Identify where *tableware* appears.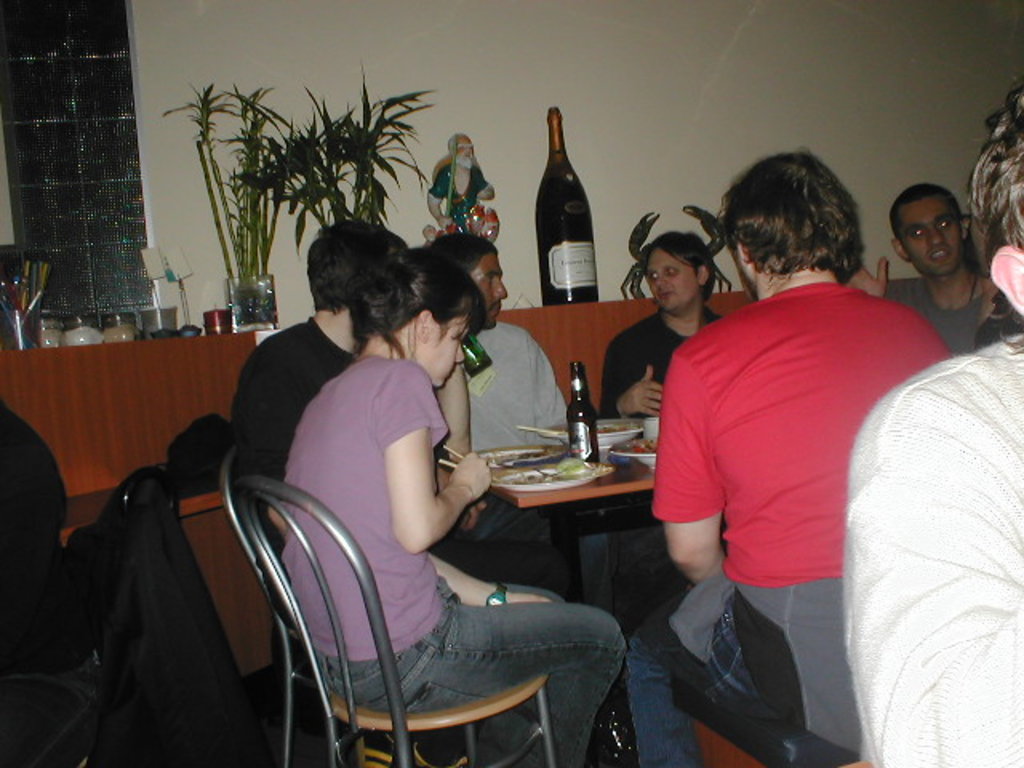
Appears at {"left": 518, "top": 414, "right": 646, "bottom": 442}.
